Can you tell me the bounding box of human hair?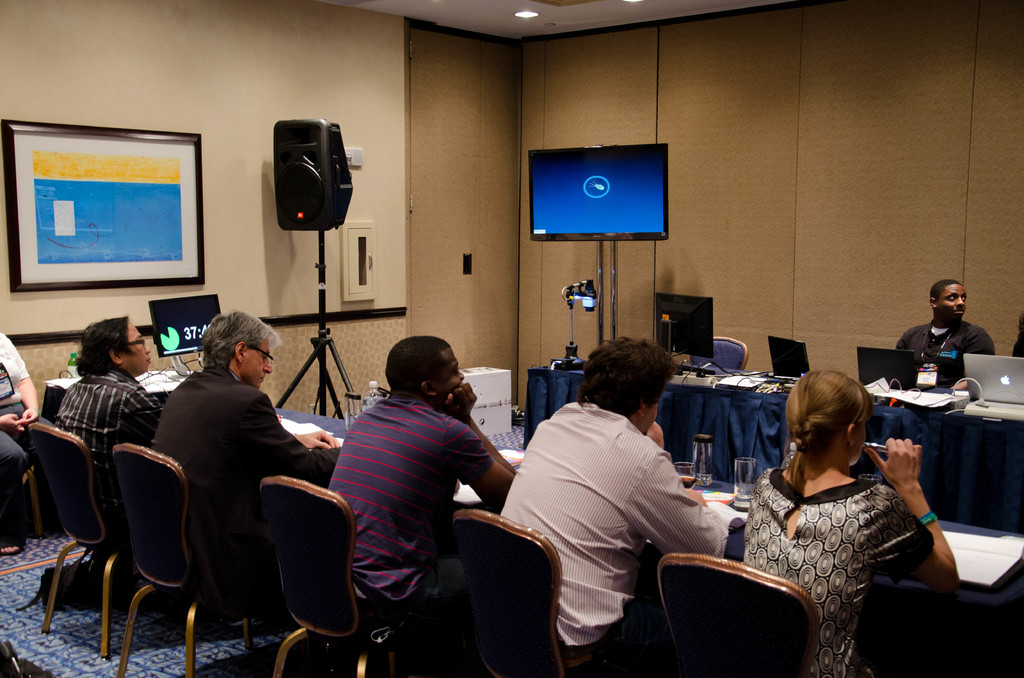
{"x1": 73, "y1": 312, "x2": 125, "y2": 375}.
